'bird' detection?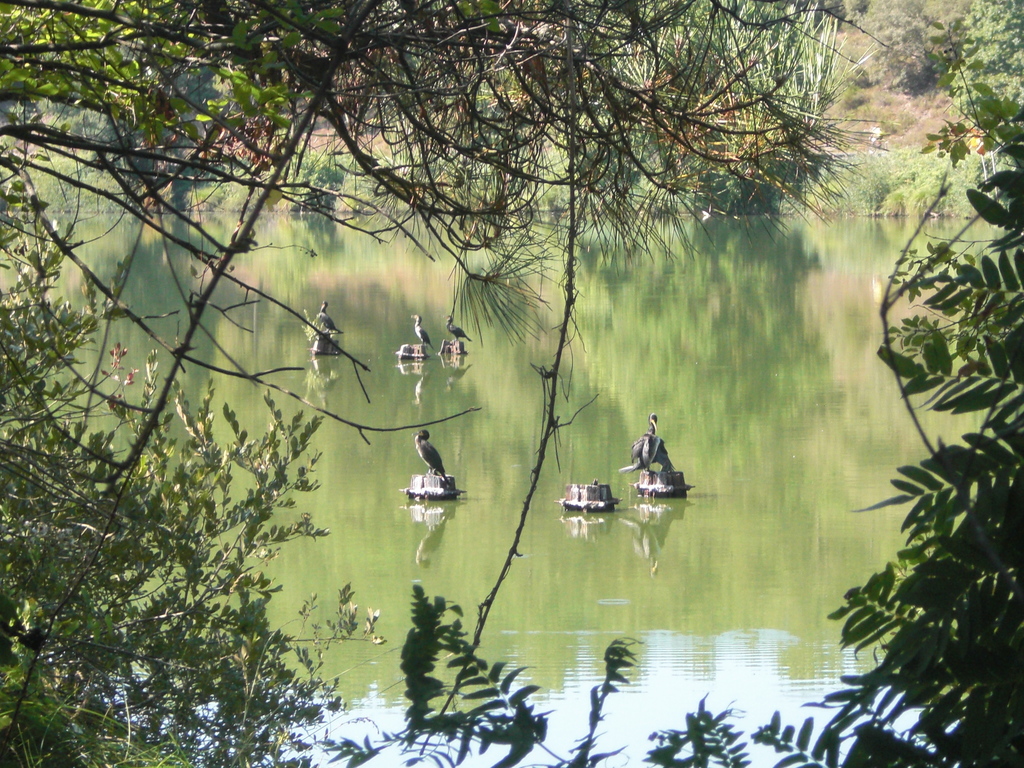
bbox=[412, 422, 456, 490]
